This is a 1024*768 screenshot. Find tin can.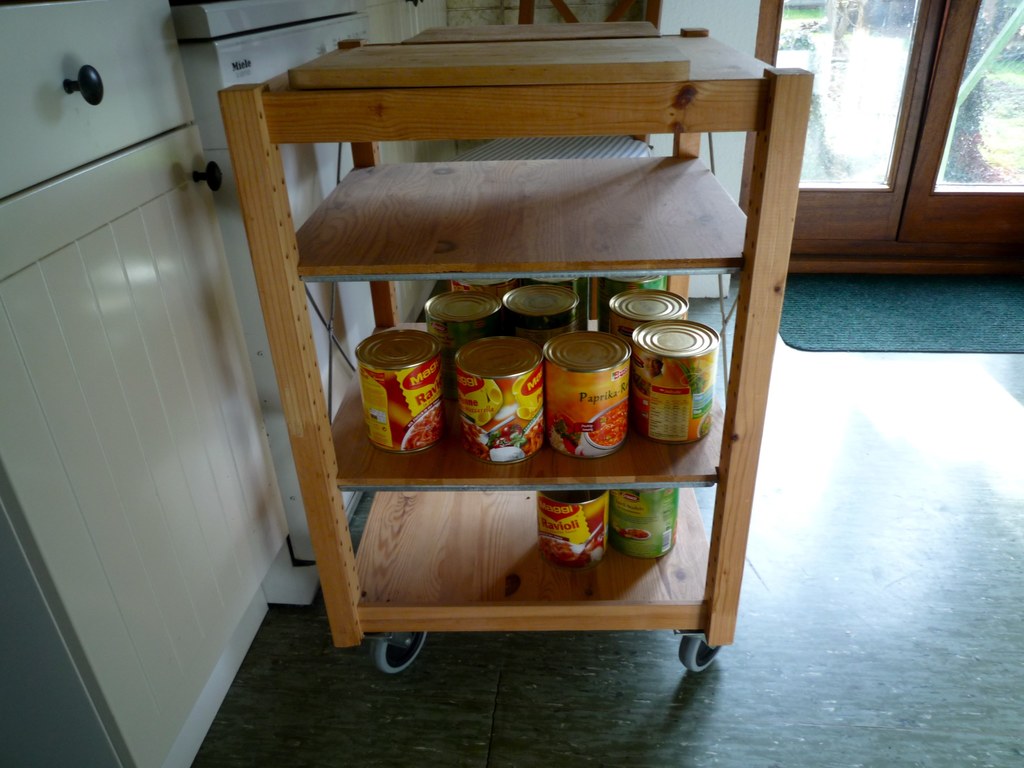
Bounding box: pyautogui.locateOnScreen(535, 485, 611, 573).
